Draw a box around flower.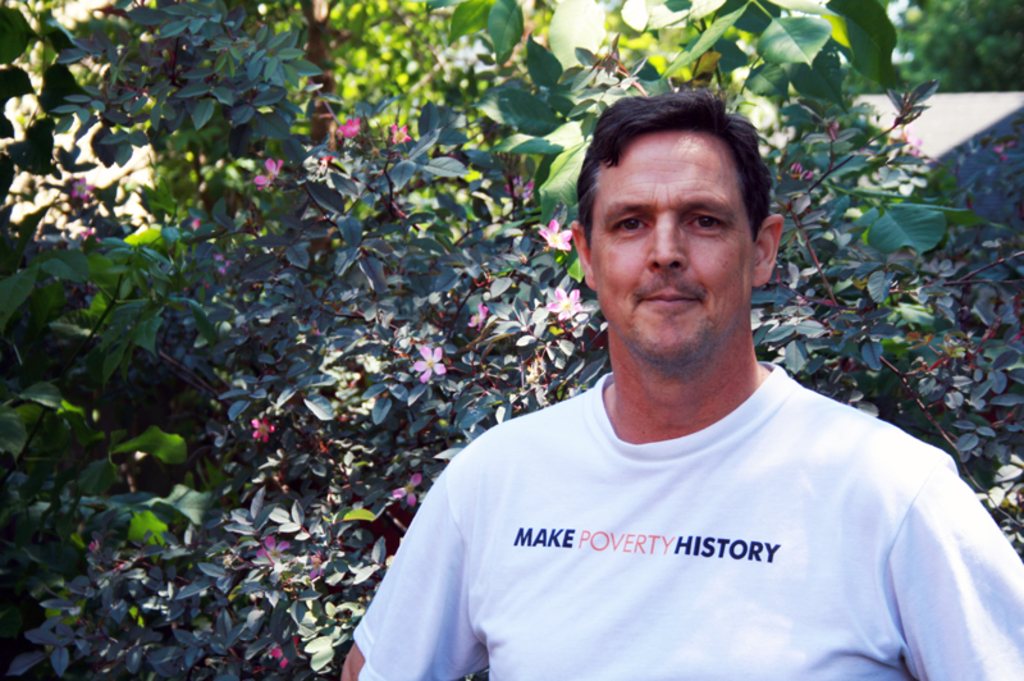
pyautogui.locateOnScreen(338, 120, 360, 147).
